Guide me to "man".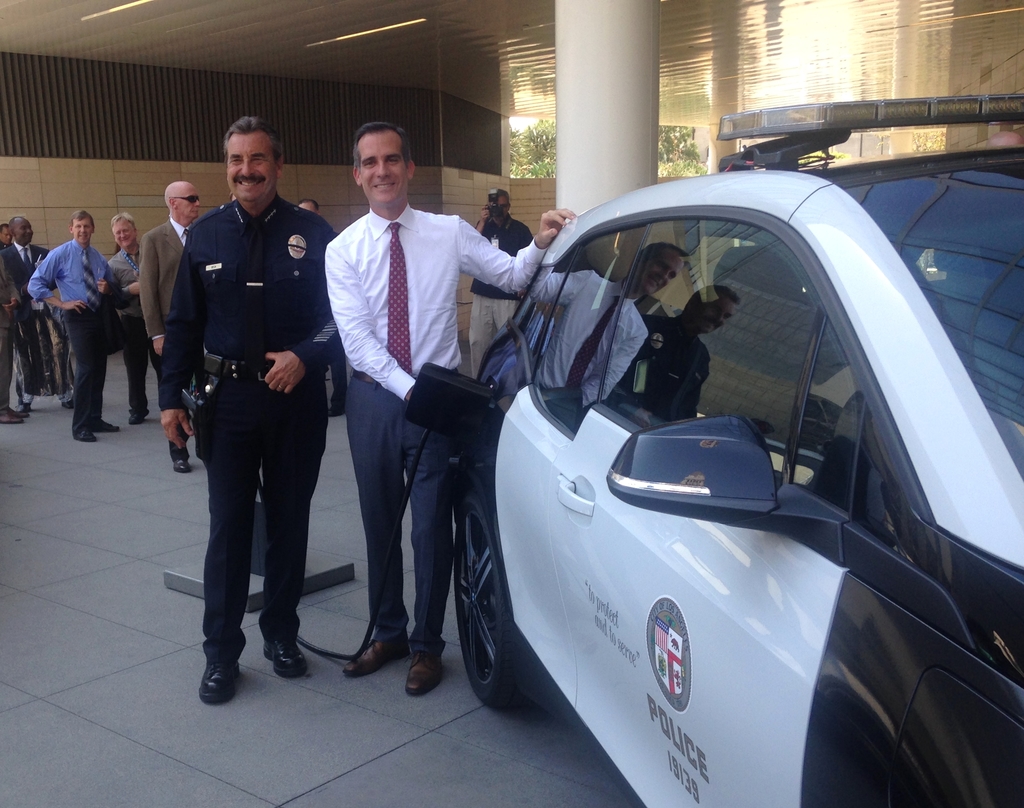
Guidance: bbox(294, 198, 346, 415).
